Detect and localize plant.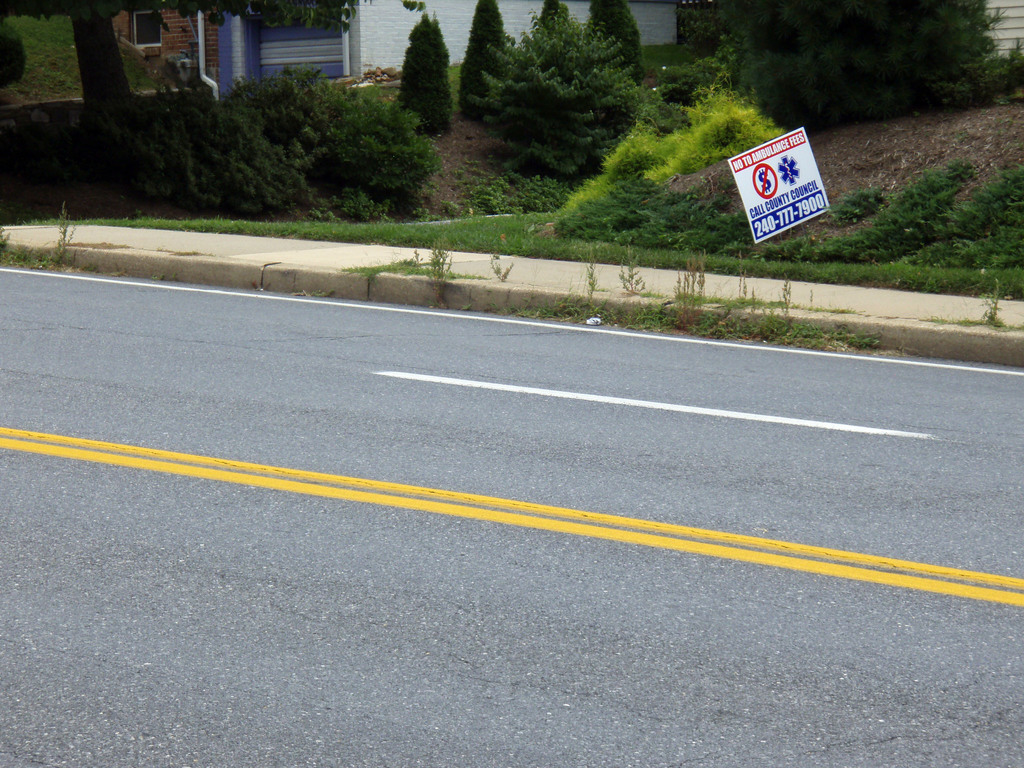
Localized at locate(389, 8, 454, 141).
